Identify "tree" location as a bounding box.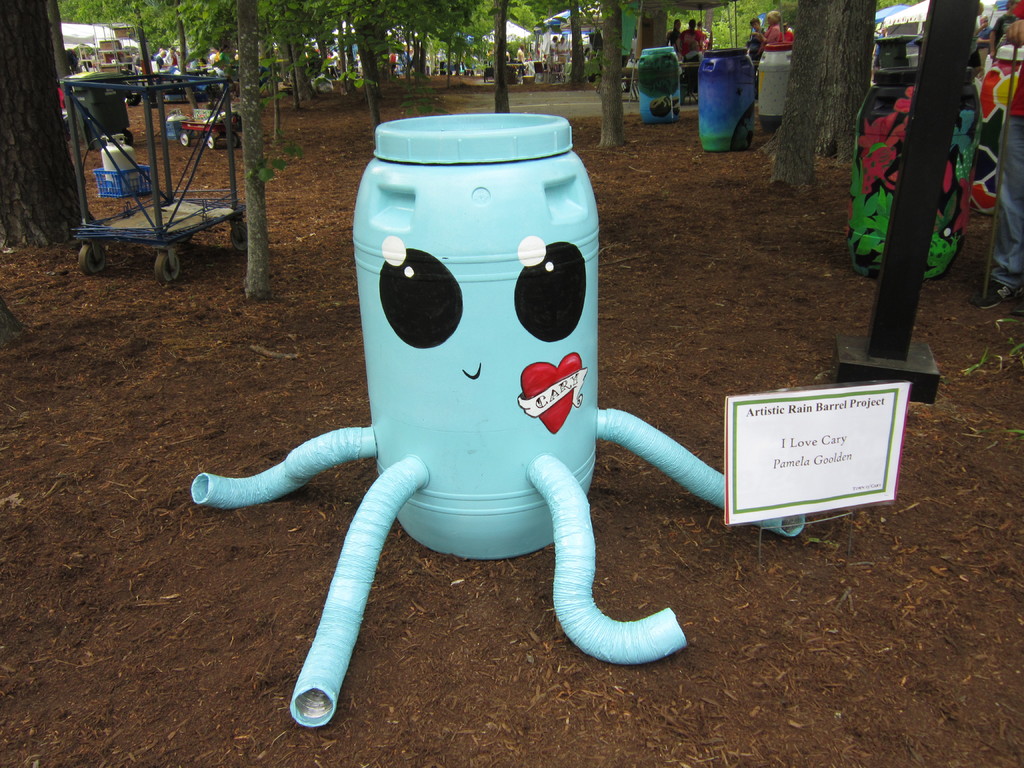
box=[237, 3, 270, 296].
